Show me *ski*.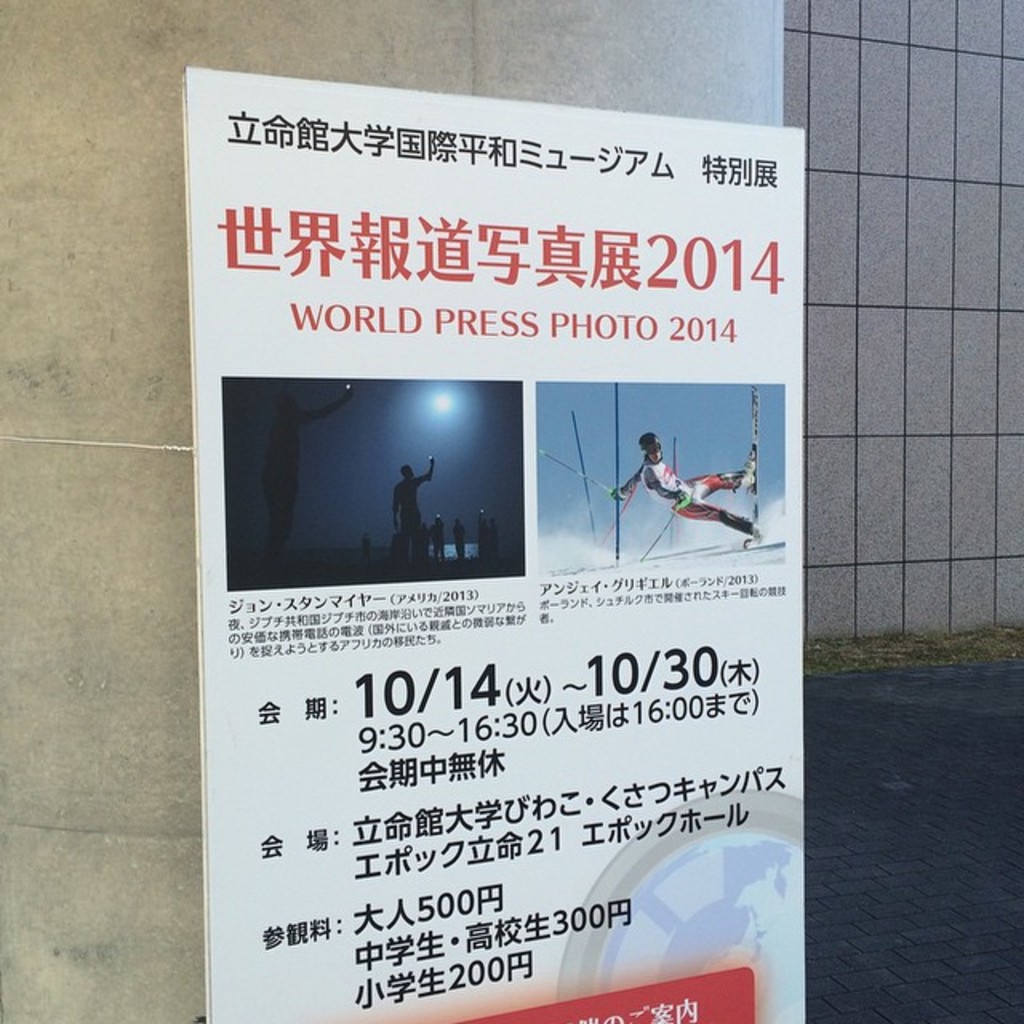
*ski* is here: (x1=734, y1=384, x2=766, y2=549).
